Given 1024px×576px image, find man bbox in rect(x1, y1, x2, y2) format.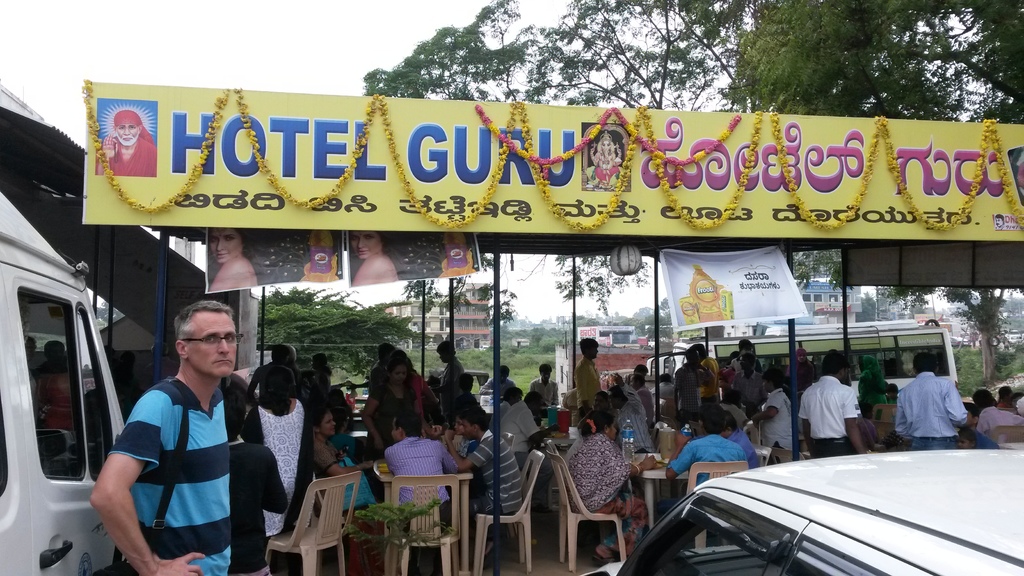
rect(386, 412, 453, 538).
